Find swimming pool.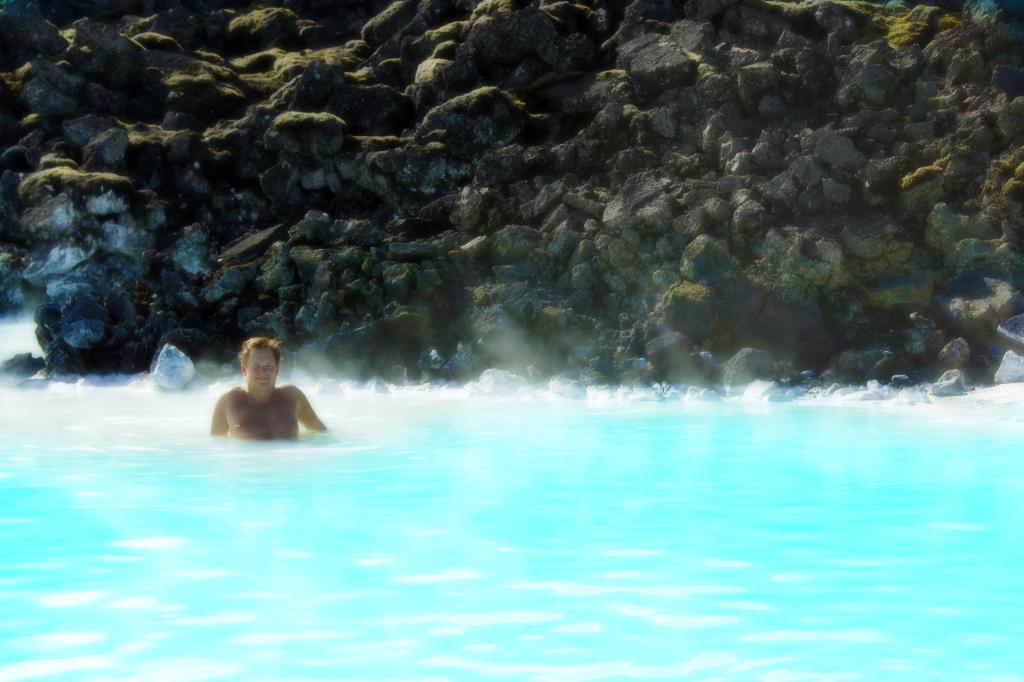
detection(0, 299, 1023, 660).
